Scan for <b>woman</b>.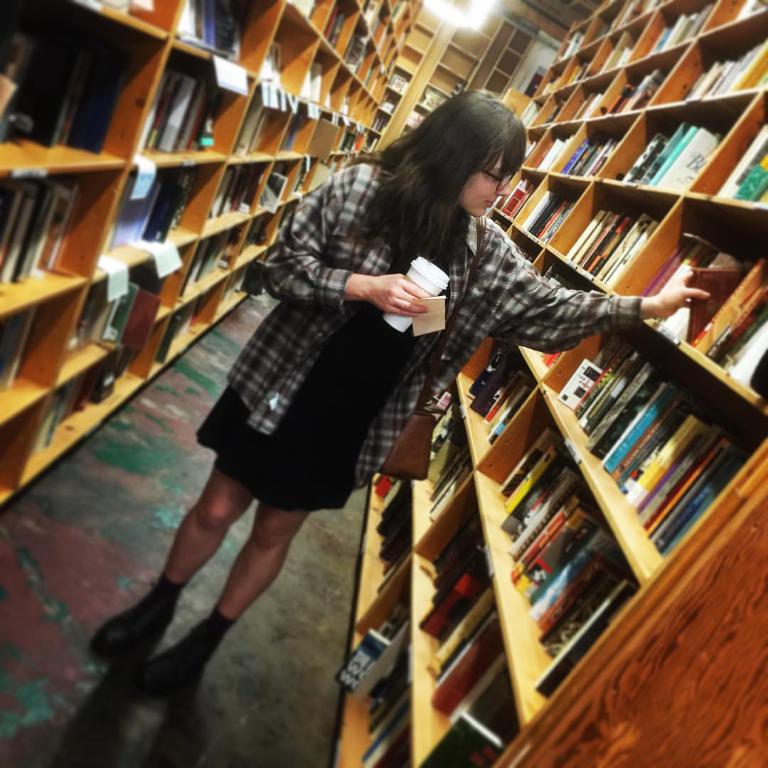
Scan result: pyautogui.locateOnScreen(86, 90, 708, 702).
